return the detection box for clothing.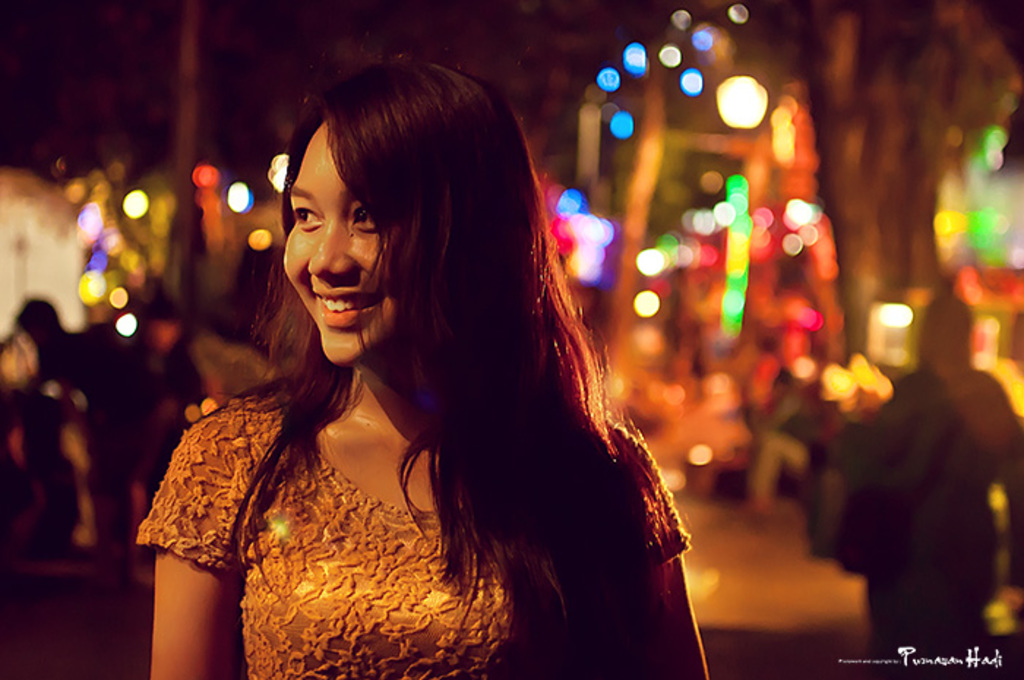
bbox(127, 382, 693, 679).
